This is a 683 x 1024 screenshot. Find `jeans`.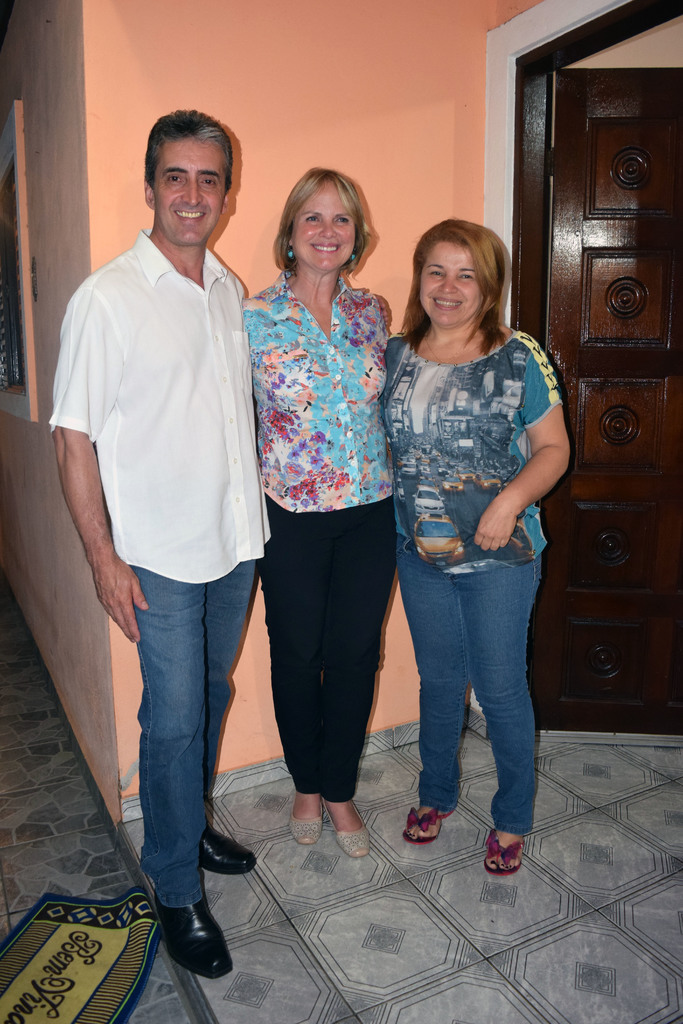
Bounding box: locate(256, 488, 411, 794).
